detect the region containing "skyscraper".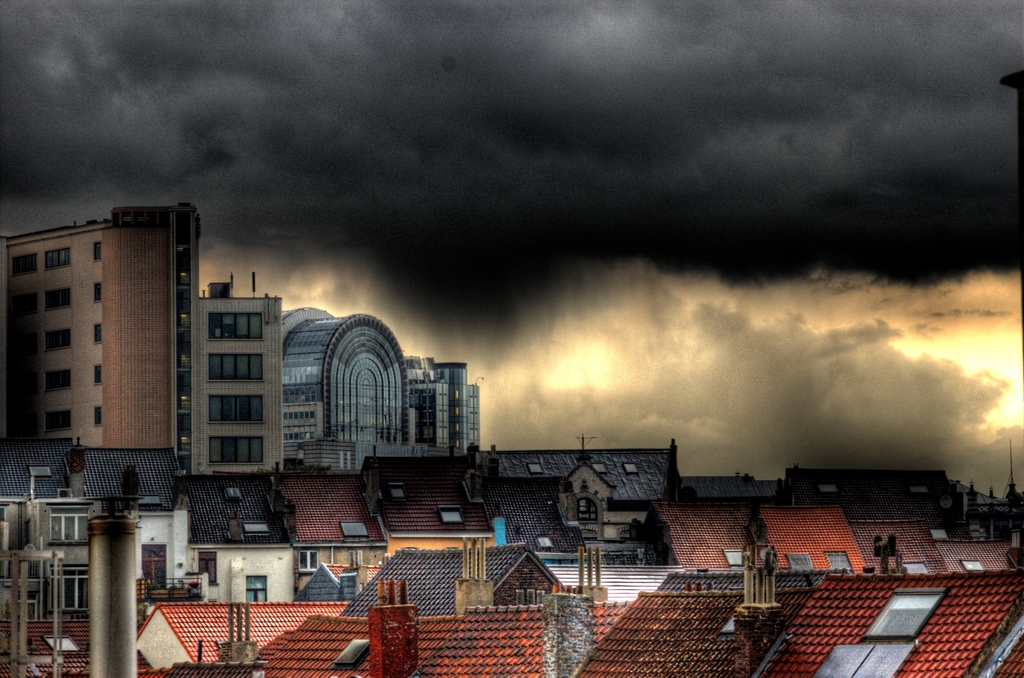
select_region(192, 295, 287, 480).
